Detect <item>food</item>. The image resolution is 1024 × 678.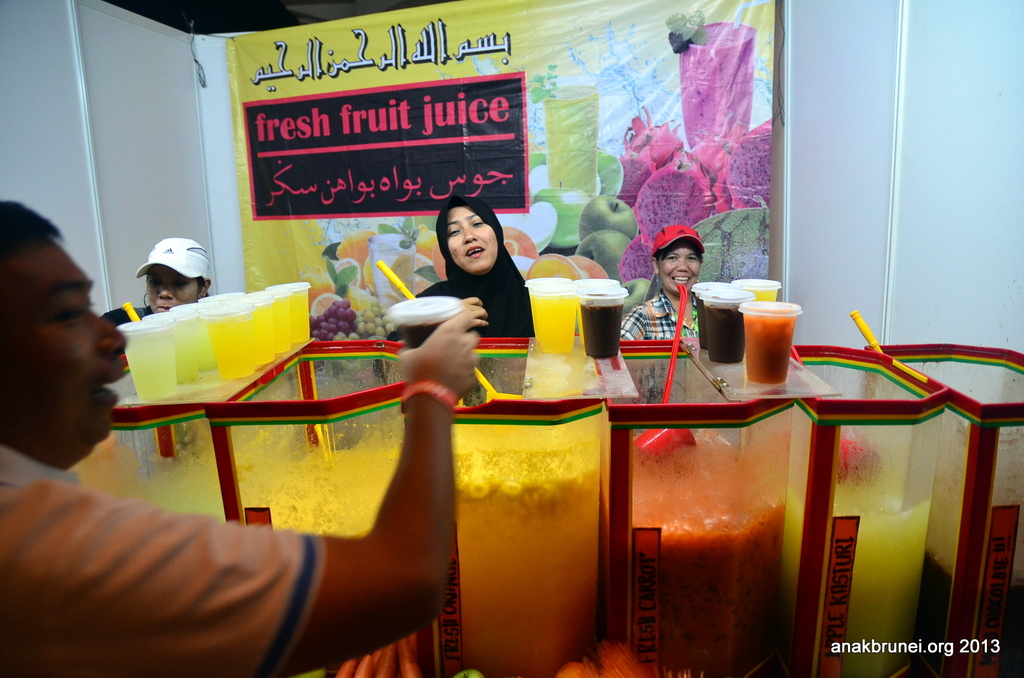
x1=307 y1=208 x2=449 y2=340.
